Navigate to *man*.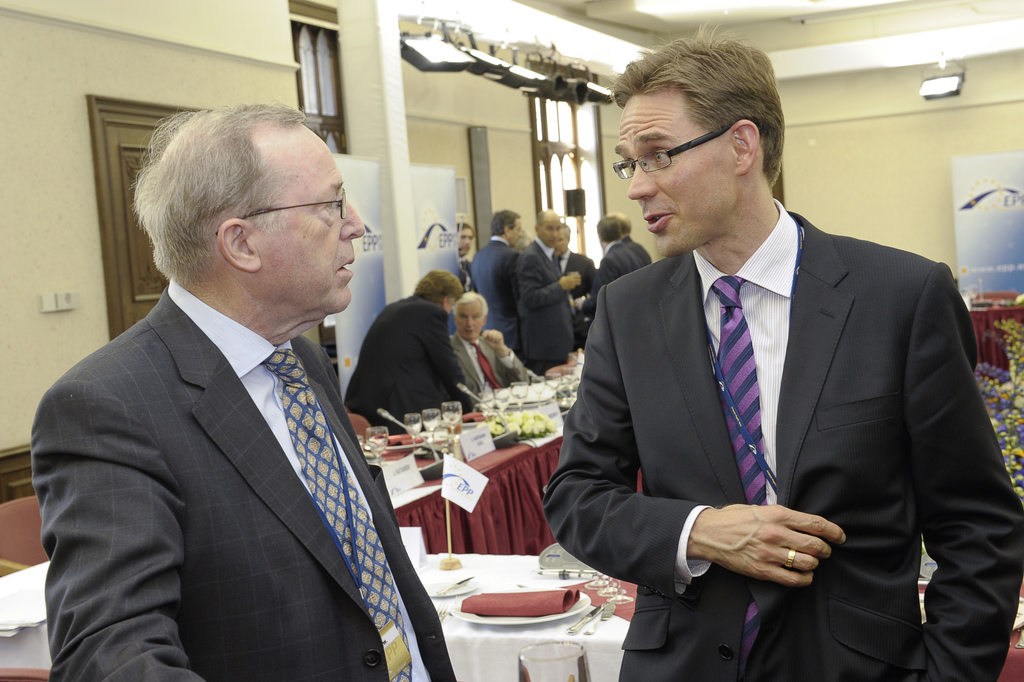
Navigation target: box=[467, 209, 540, 367].
